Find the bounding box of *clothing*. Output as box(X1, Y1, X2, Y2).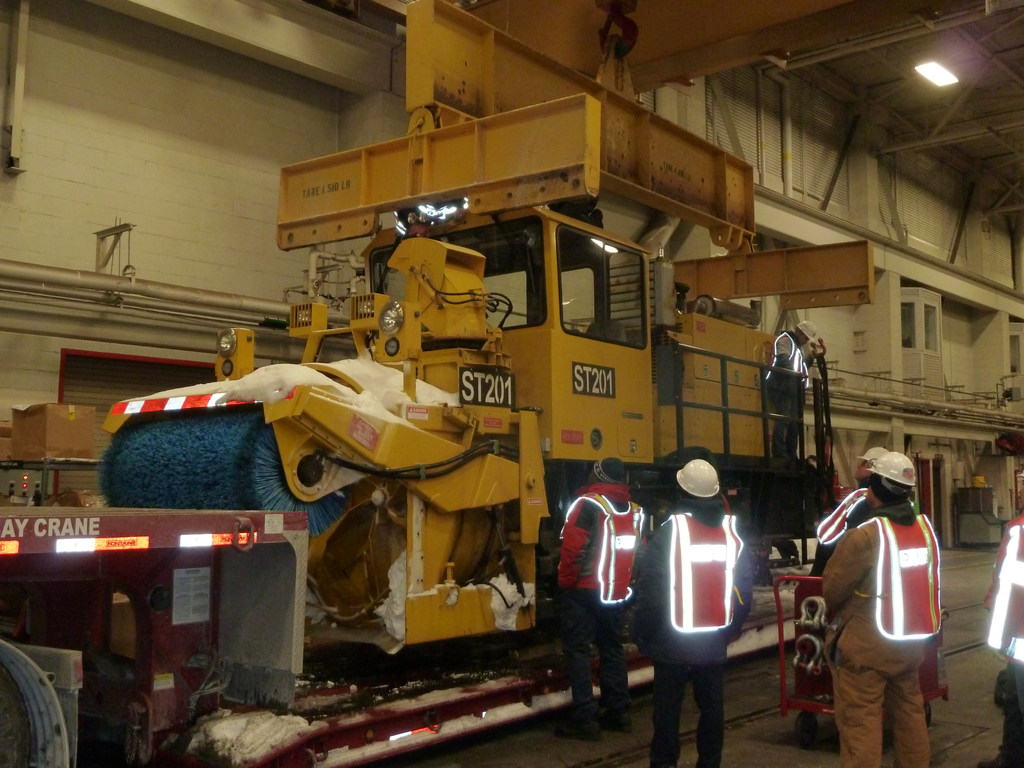
box(809, 472, 949, 753).
